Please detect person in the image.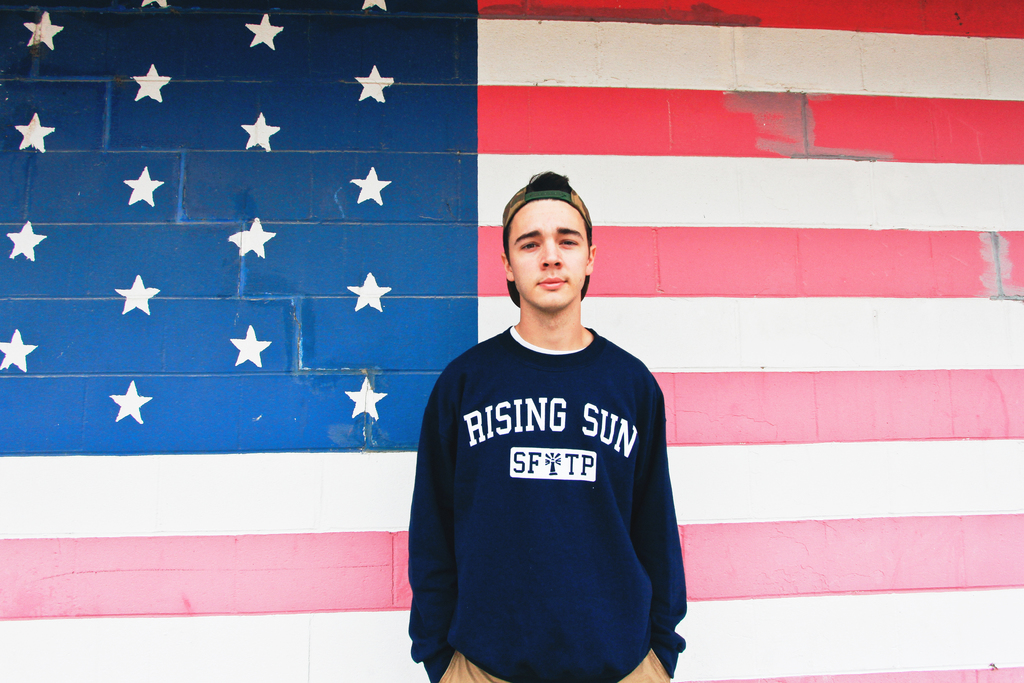
region(410, 174, 689, 682).
